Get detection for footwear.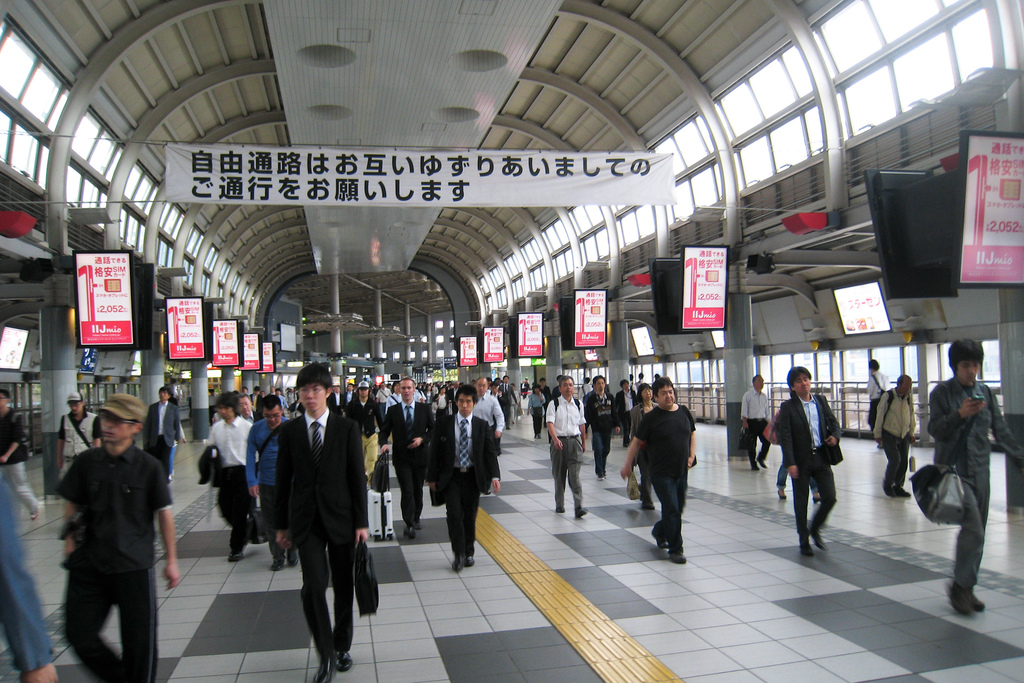
Detection: region(284, 554, 296, 568).
